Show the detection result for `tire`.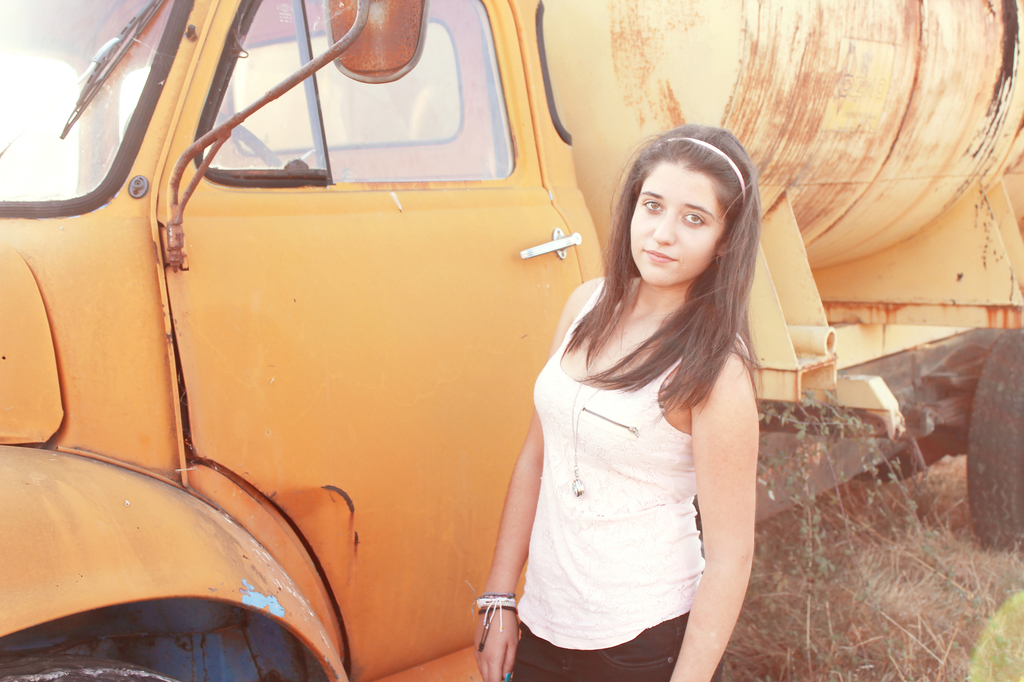
left=969, top=308, right=1023, bottom=571.
